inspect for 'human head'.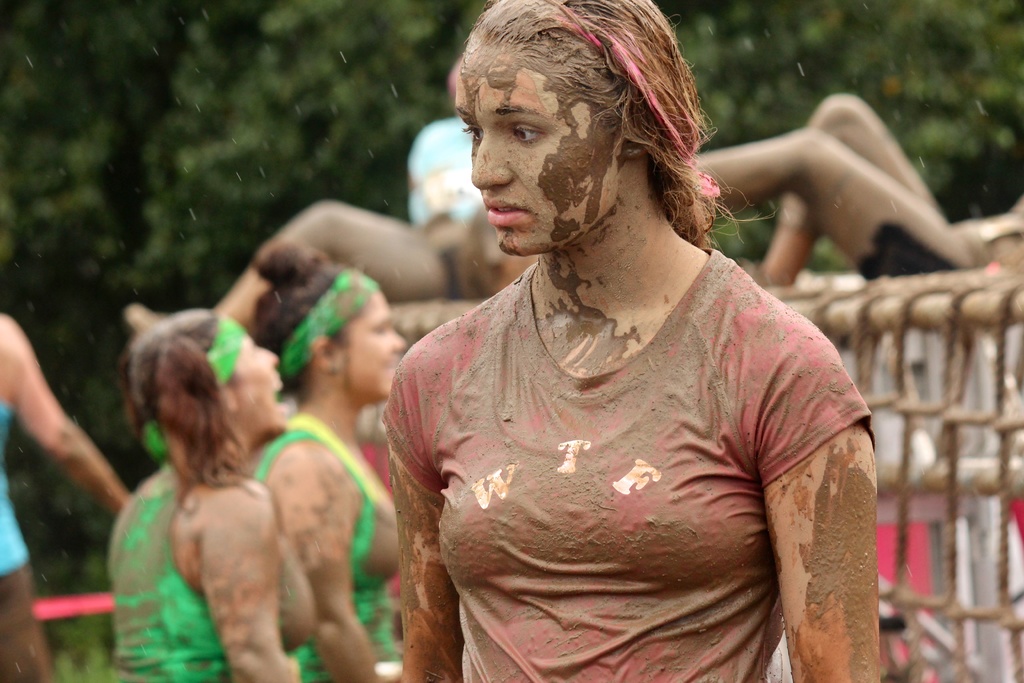
Inspection: [left=129, top=309, right=295, bottom=440].
